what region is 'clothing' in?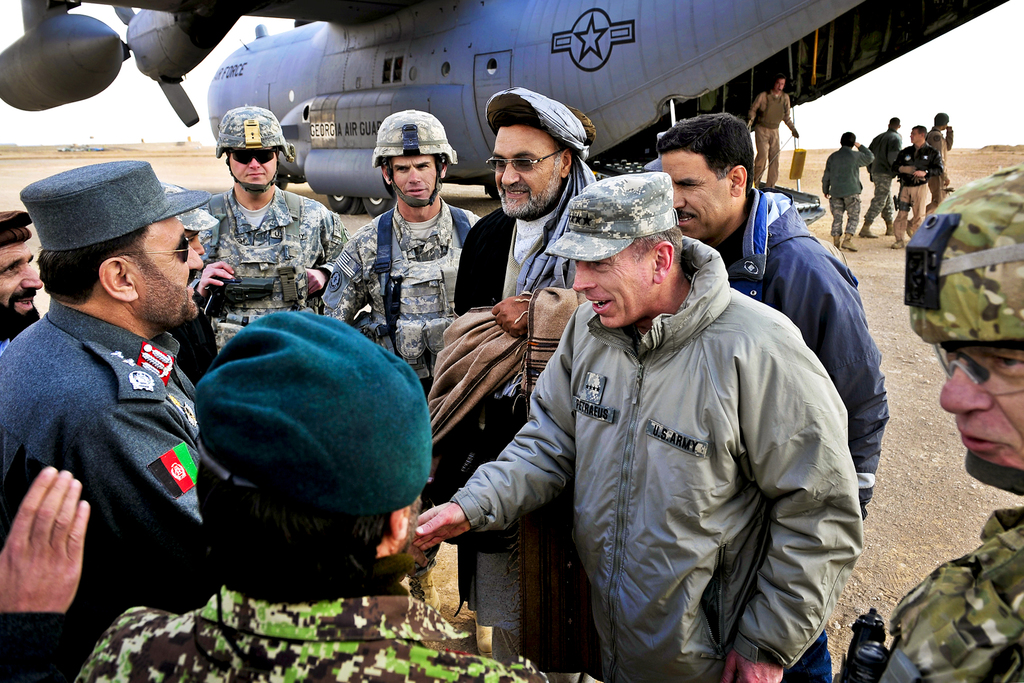
[x1=828, y1=147, x2=872, y2=236].
